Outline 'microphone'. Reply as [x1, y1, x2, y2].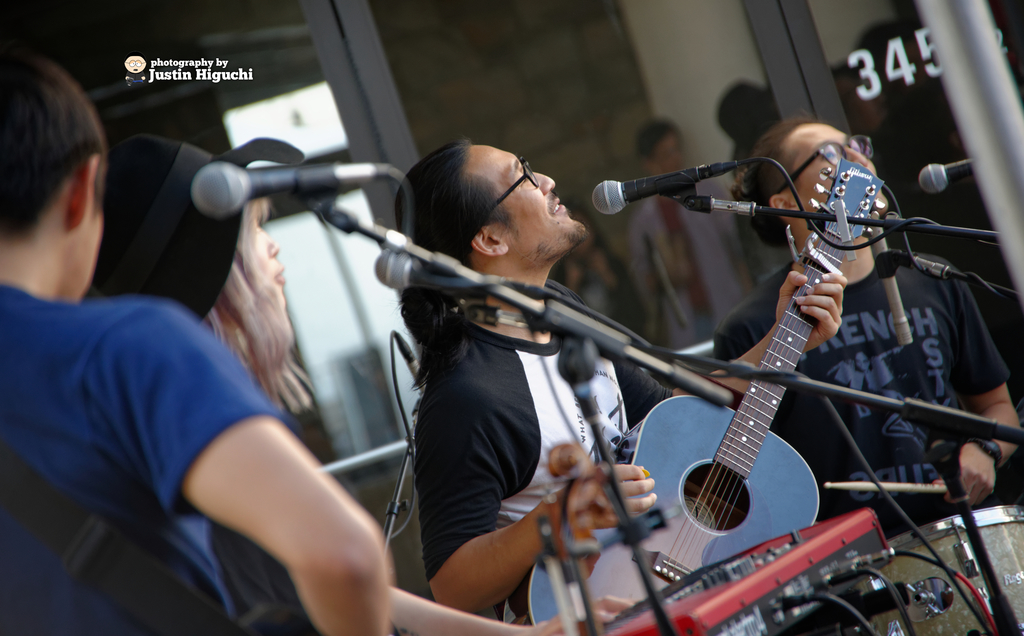
[588, 161, 745, 215].
